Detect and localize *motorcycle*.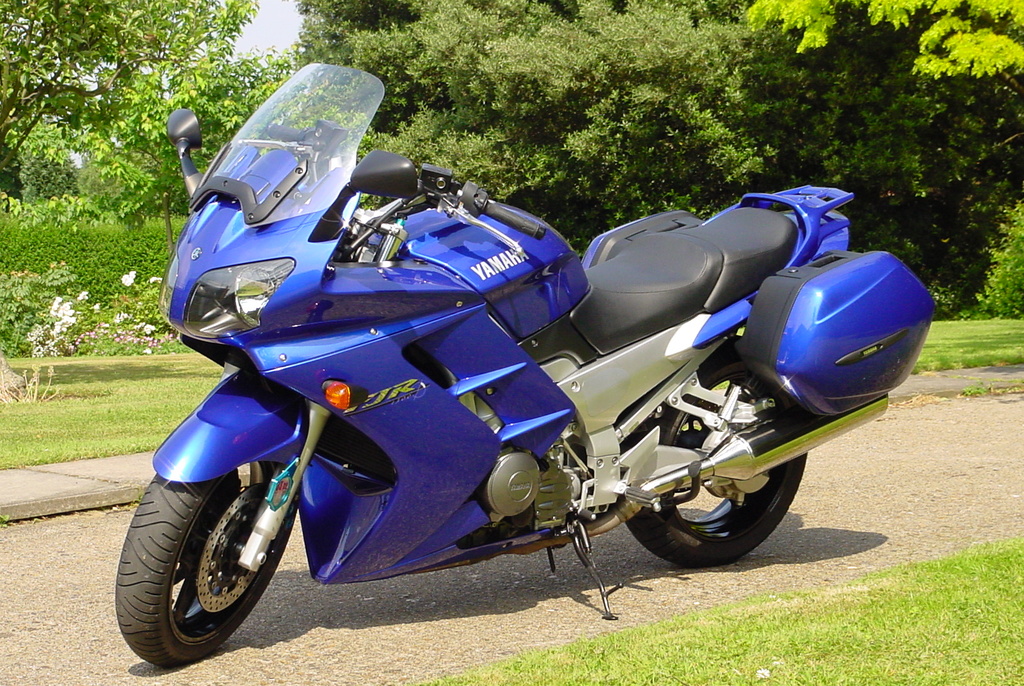
Localized at 167/104/831/639.
